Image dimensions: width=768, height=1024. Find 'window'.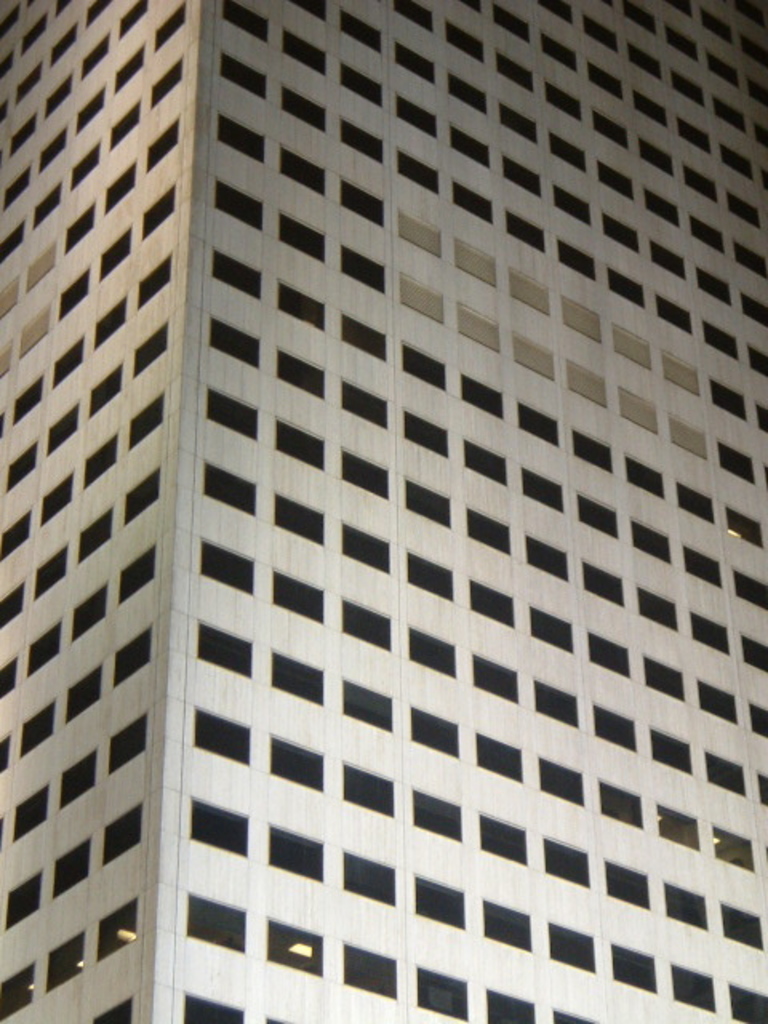
locate(69, 139, 98, 192).
